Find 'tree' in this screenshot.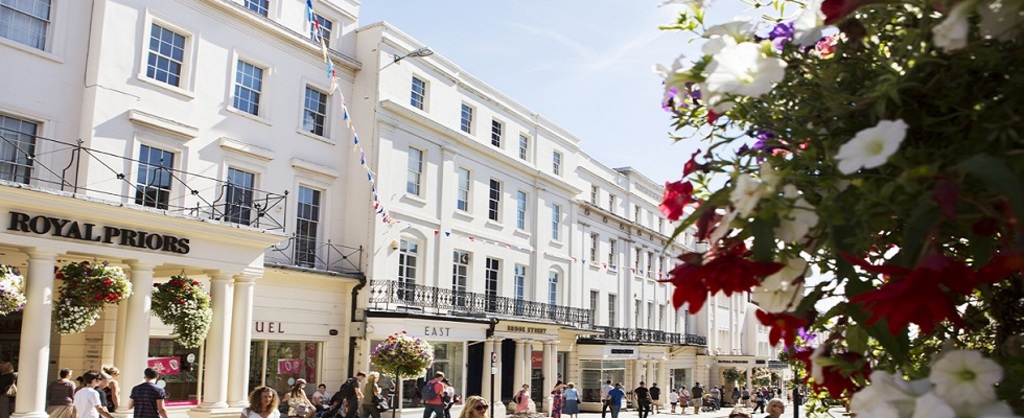
The bounding box for 'tree' is {"x1": 636, "y1": 0, "x2": 1021, "y2": 417}.
